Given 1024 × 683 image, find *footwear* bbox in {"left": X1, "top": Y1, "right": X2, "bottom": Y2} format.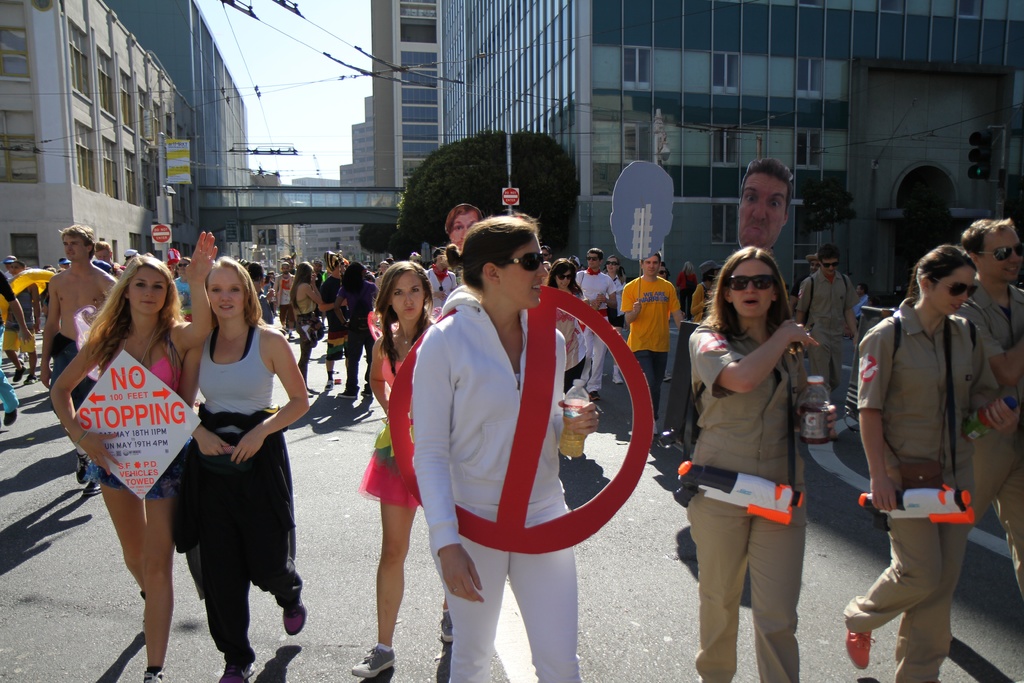
{"left": 324, "top": 372, "right": 334, "bottom": 390}.
